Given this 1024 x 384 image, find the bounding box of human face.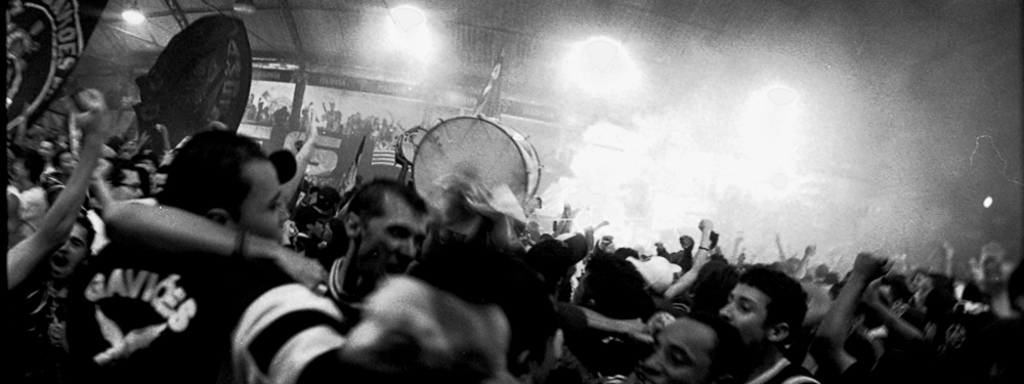
721,282,770,336.
